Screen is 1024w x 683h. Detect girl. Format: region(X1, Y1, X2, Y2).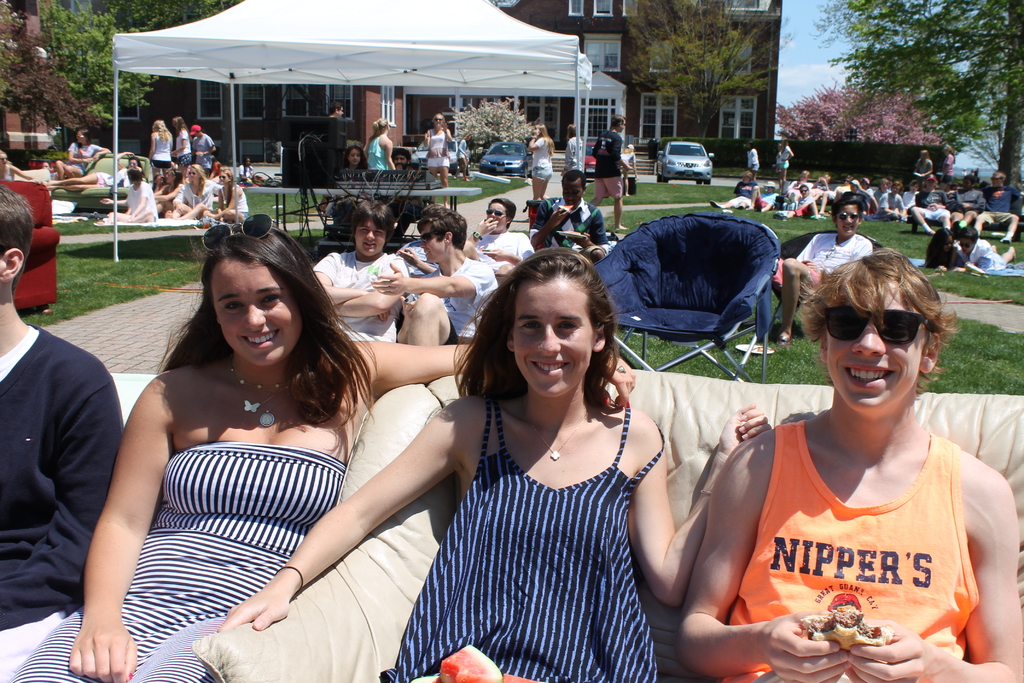
region(370, 114, 399, 172).
